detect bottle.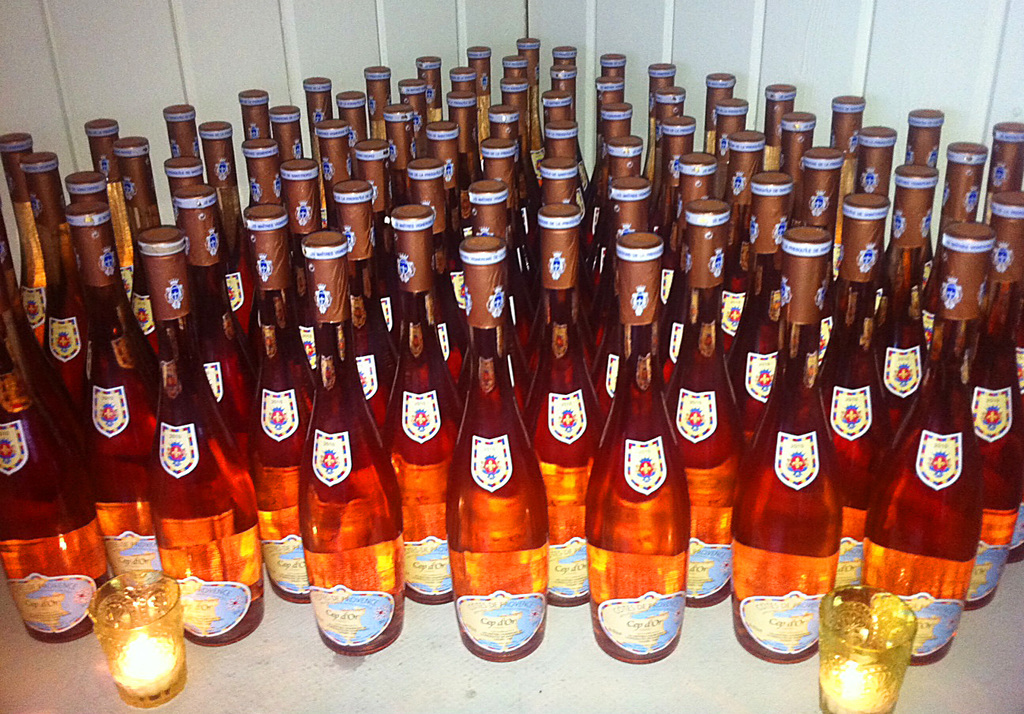
Detected at 147/216/271/648.
